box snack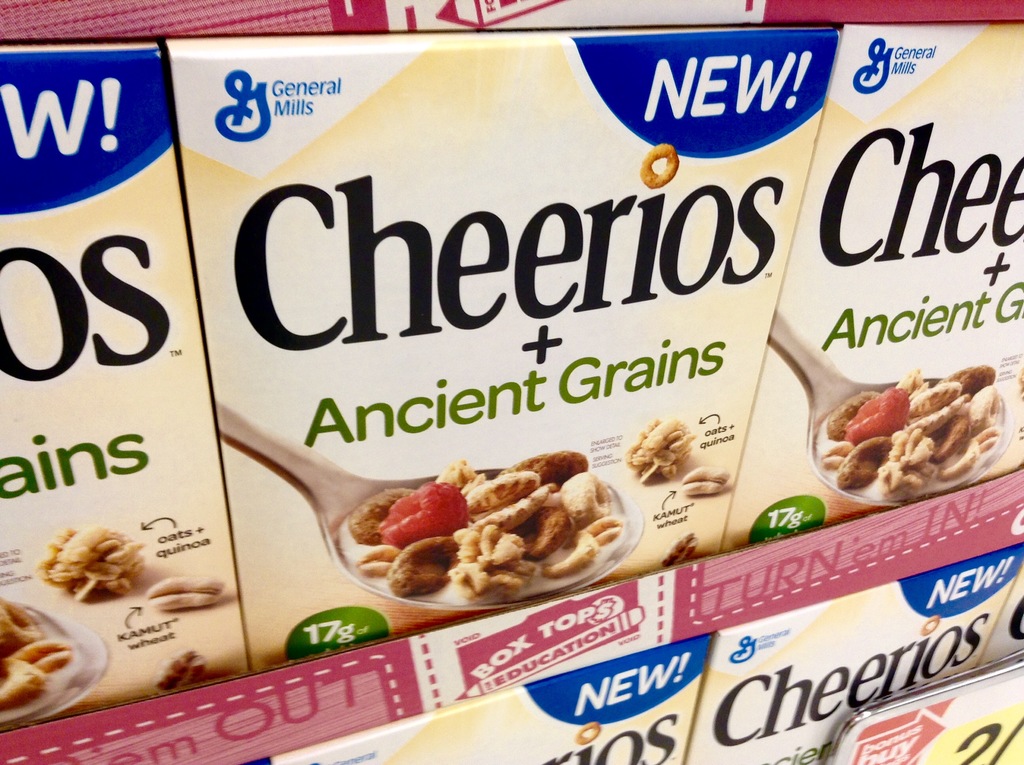
(824,369,997,495)
